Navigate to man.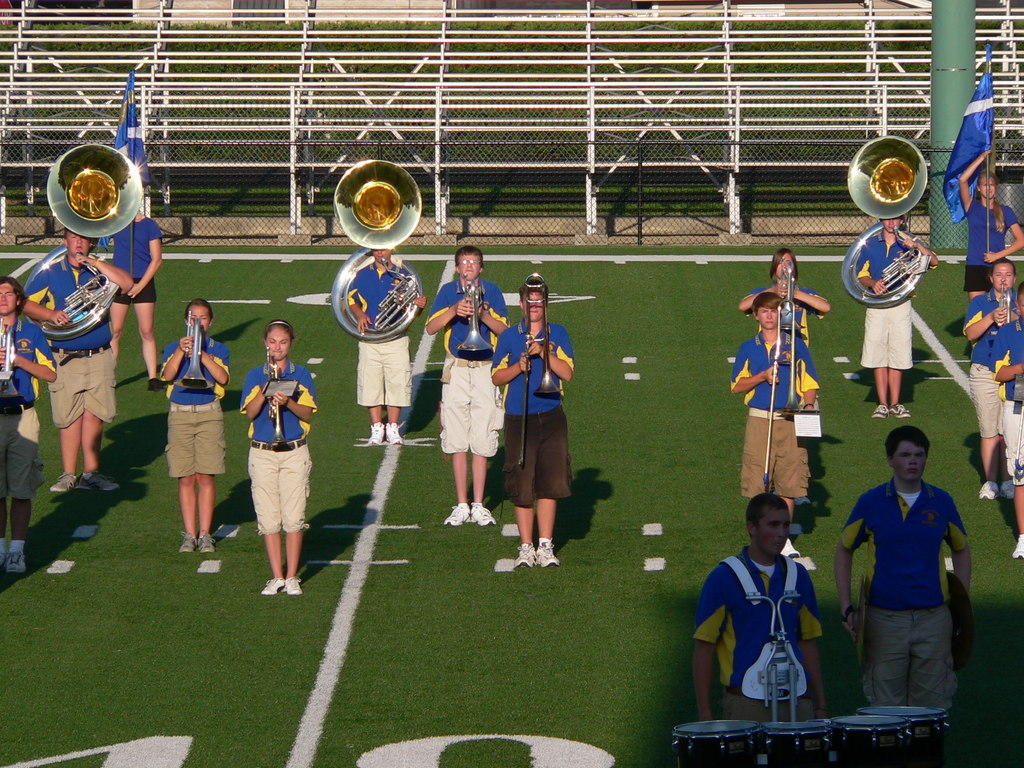
Navigation target: BBox(696, 492, 820, 767).
